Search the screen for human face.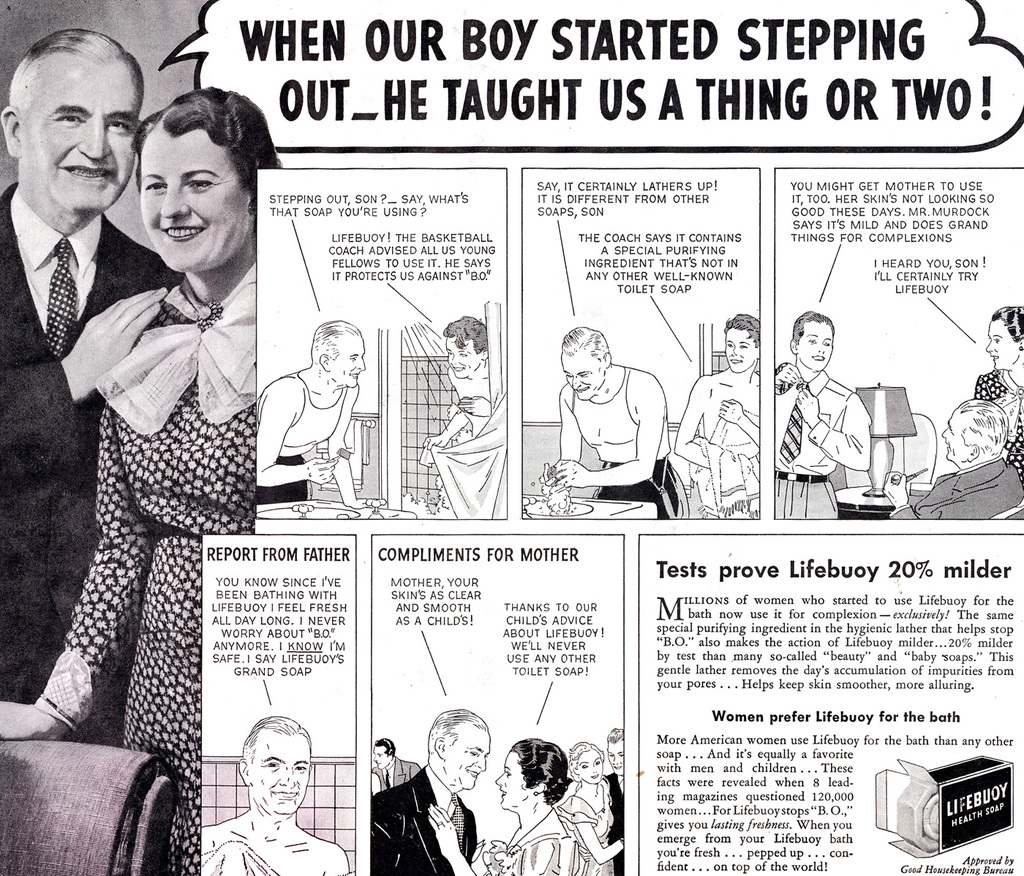
Found at 19:64:137:216.
